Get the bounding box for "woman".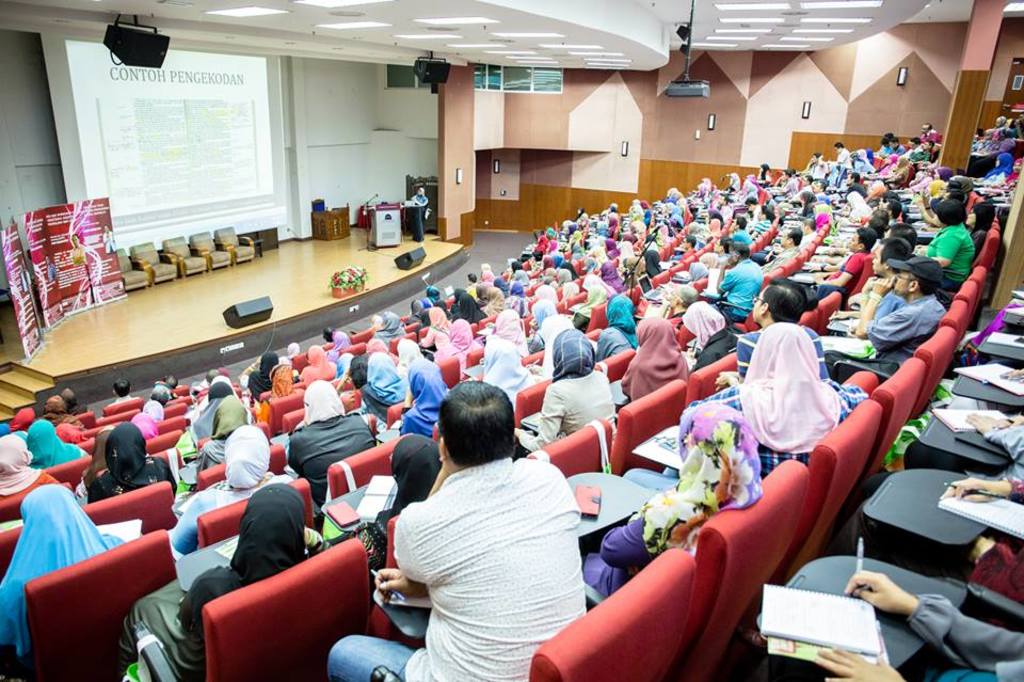
139,382,174,408.
